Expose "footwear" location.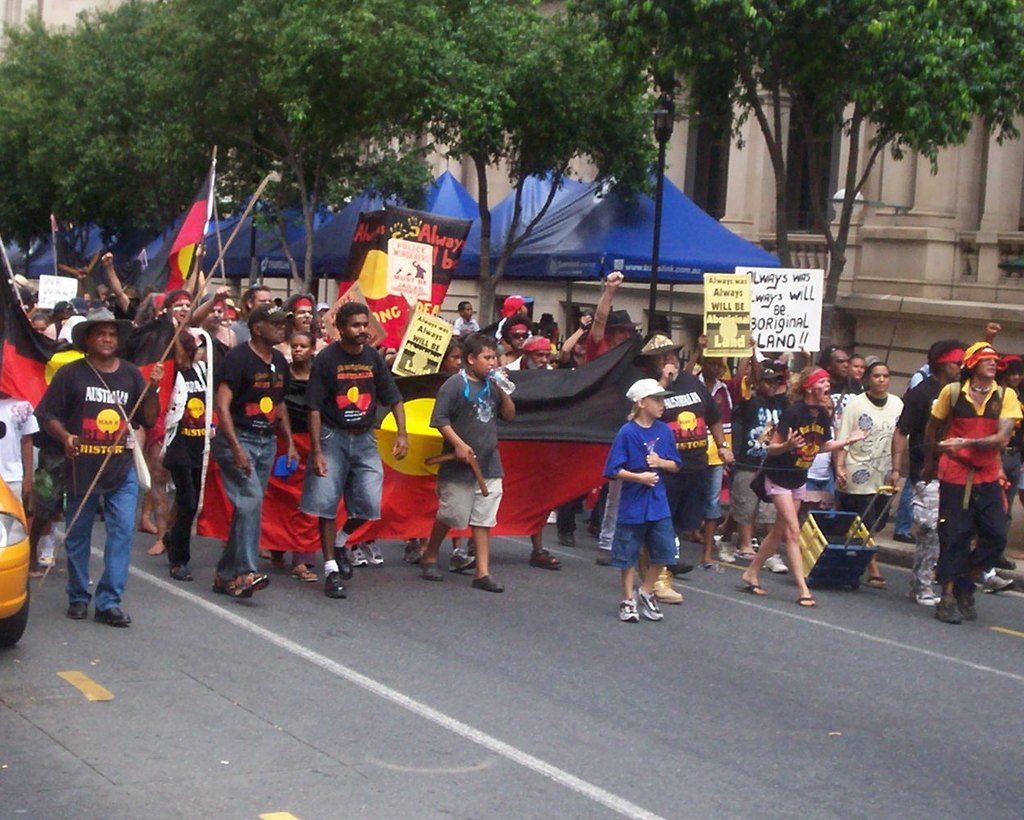
Exposed at bbox(470, 571, 505, 591).
